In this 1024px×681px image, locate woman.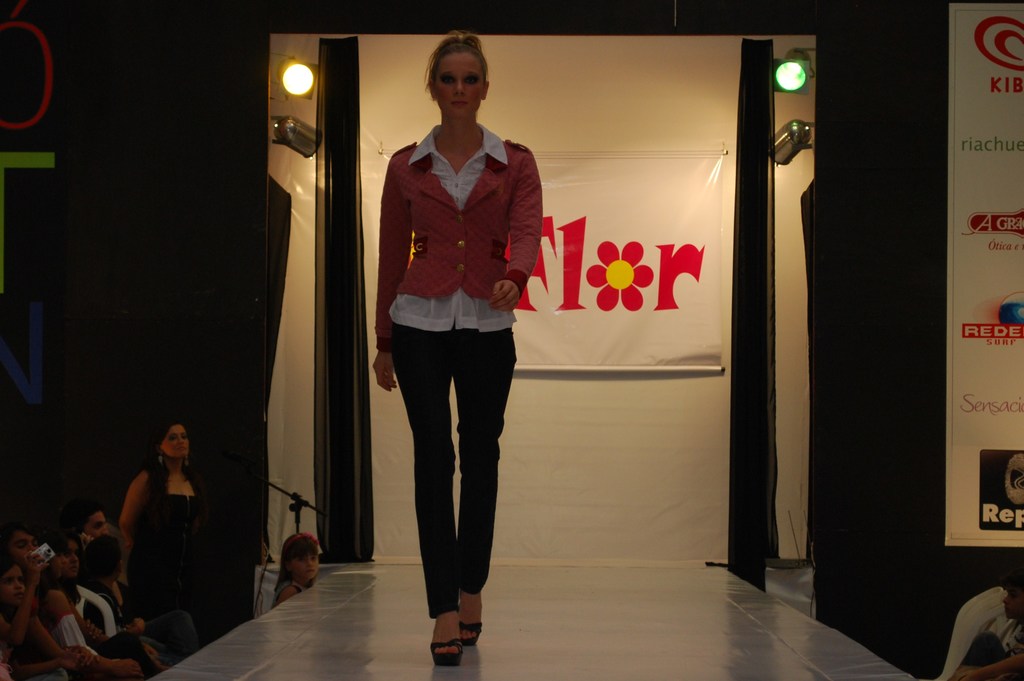
Bounding box: locate(366, 32, 549, 667).
